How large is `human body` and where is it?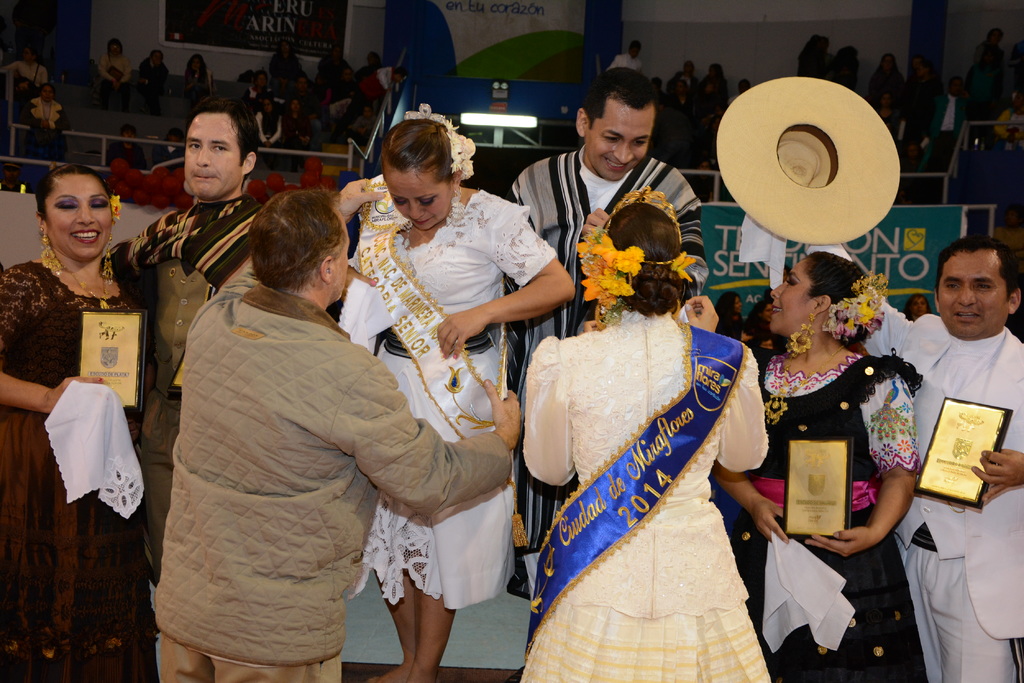
Bounding box: bbox(612, 40, 642, 77).
